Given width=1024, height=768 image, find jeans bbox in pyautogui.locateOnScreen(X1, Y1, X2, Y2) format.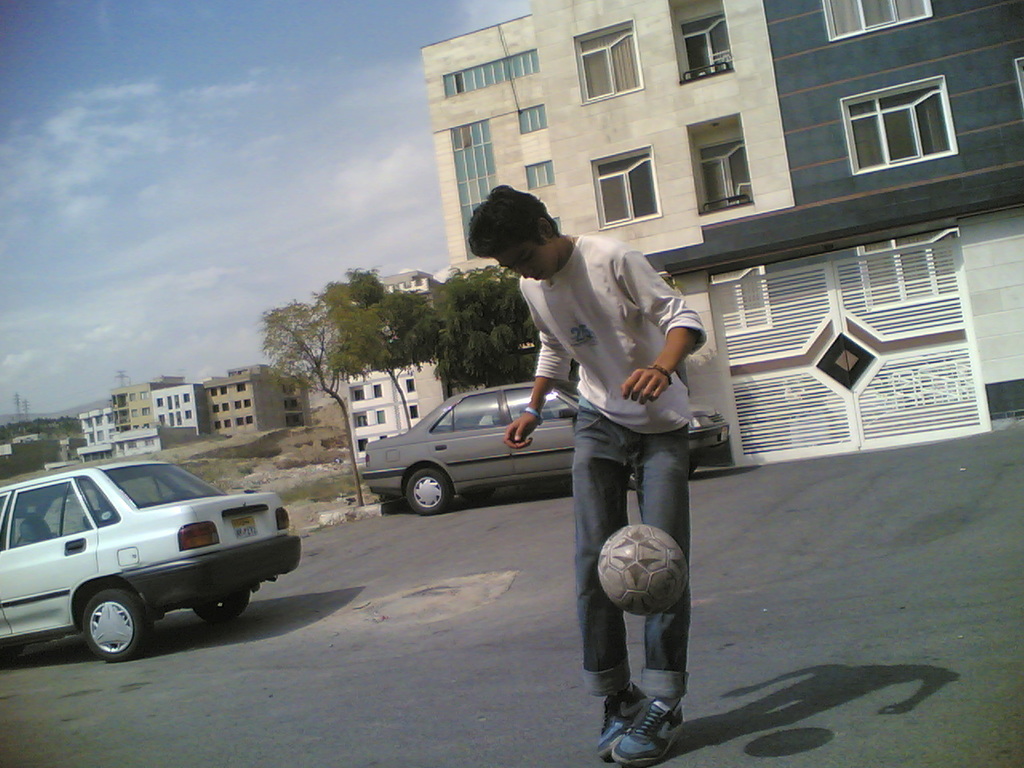
pyautogui.locateOnScreen(574, 431, 702, 722).
